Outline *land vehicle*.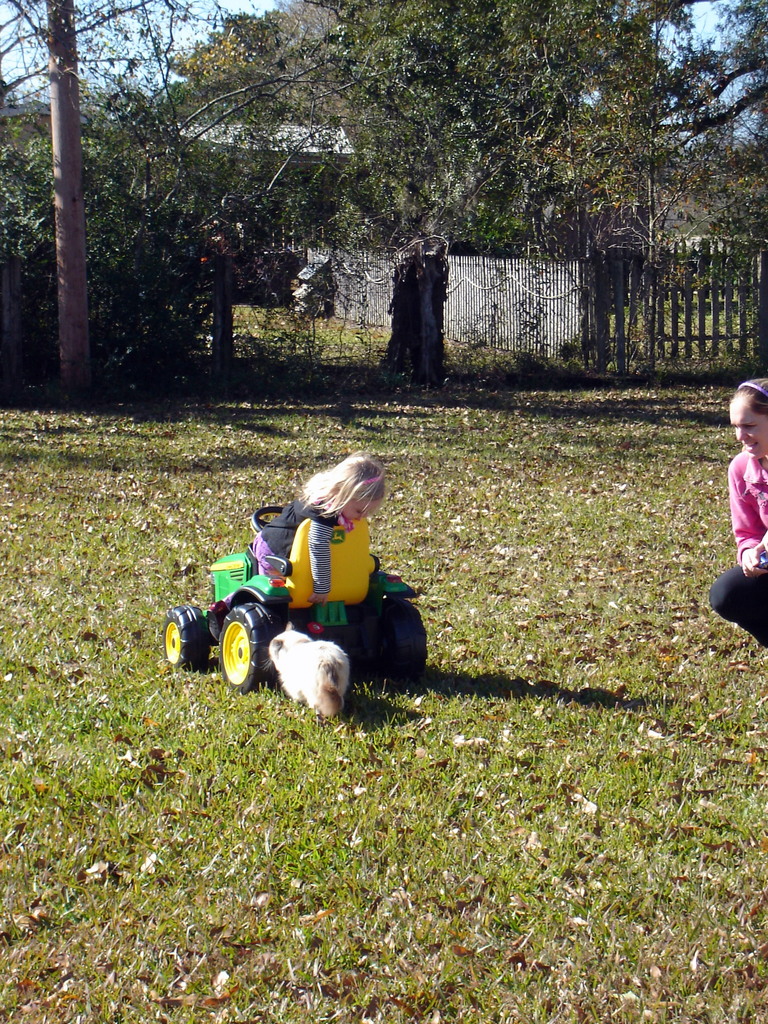
Outline: 163:504:427:692.
